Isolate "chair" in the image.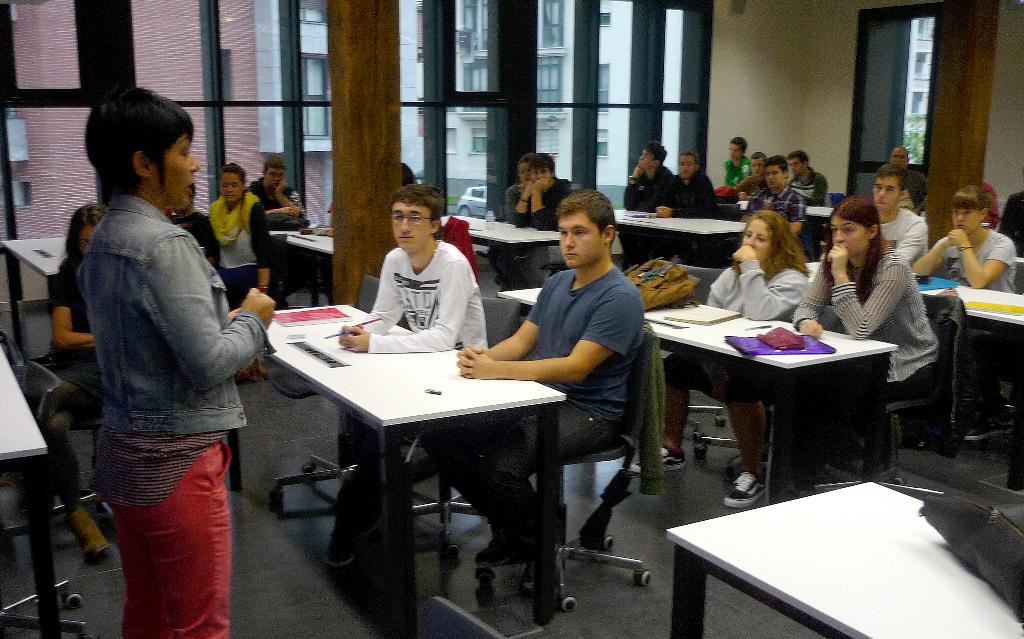
Isolated region: 0,359,92,638.
